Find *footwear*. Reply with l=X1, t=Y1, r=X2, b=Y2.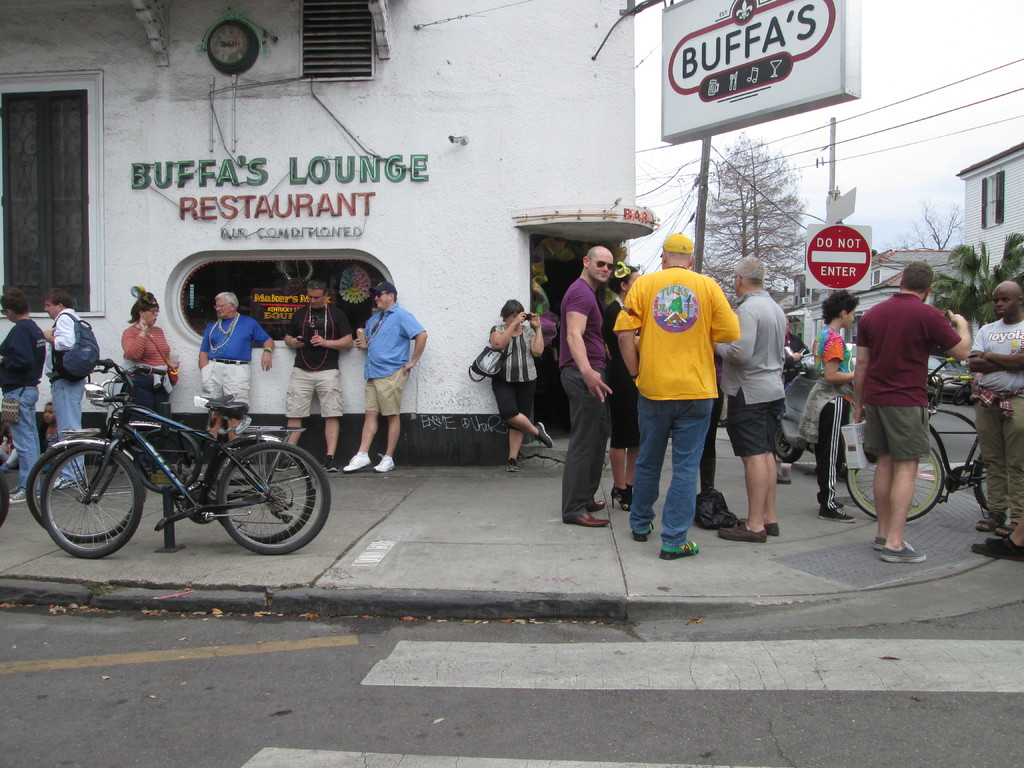
l=326, t=452, r=345, b=474.
